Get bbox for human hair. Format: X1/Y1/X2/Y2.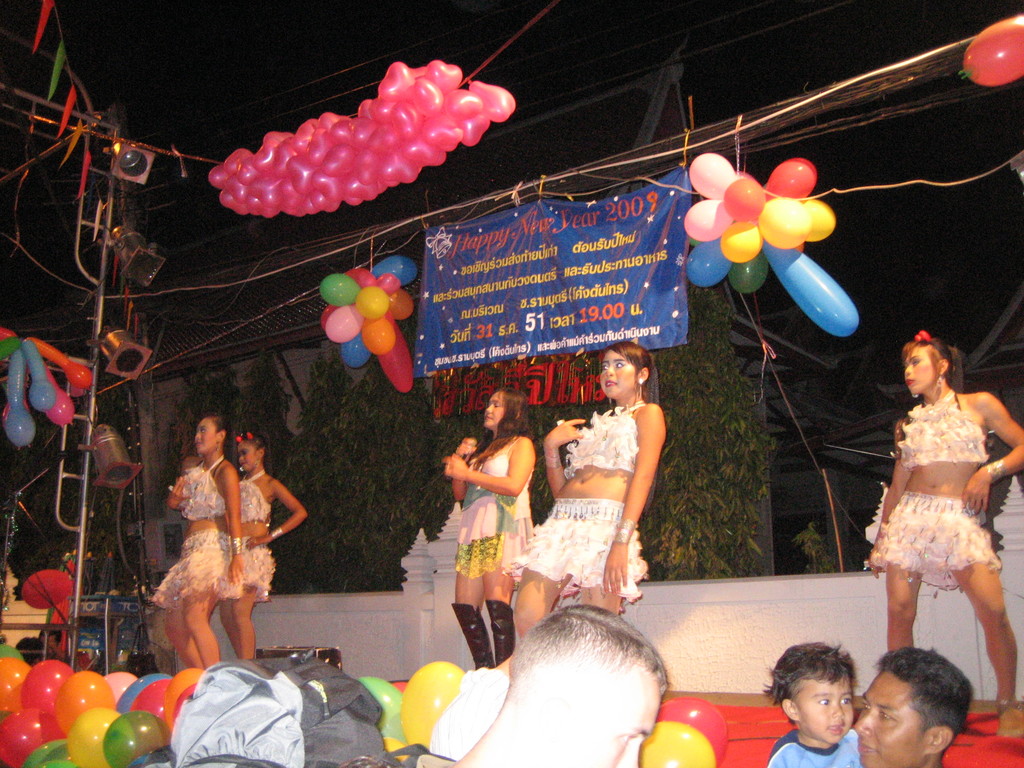
760/643/858/723.
